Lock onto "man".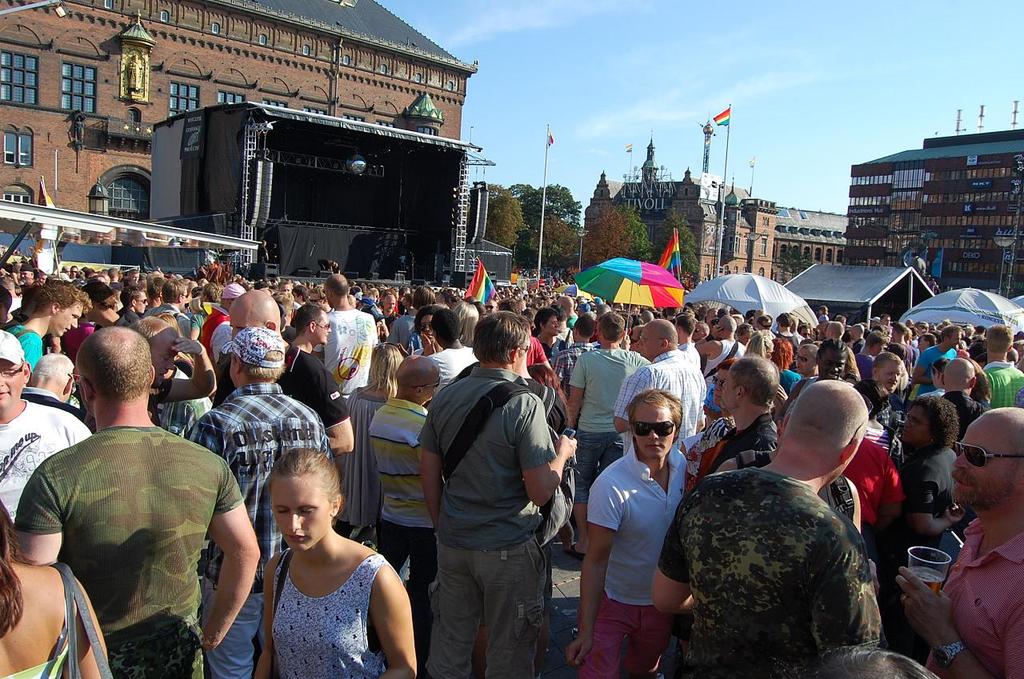
Locked: left=851, top=330, right=885, bottom=384.
